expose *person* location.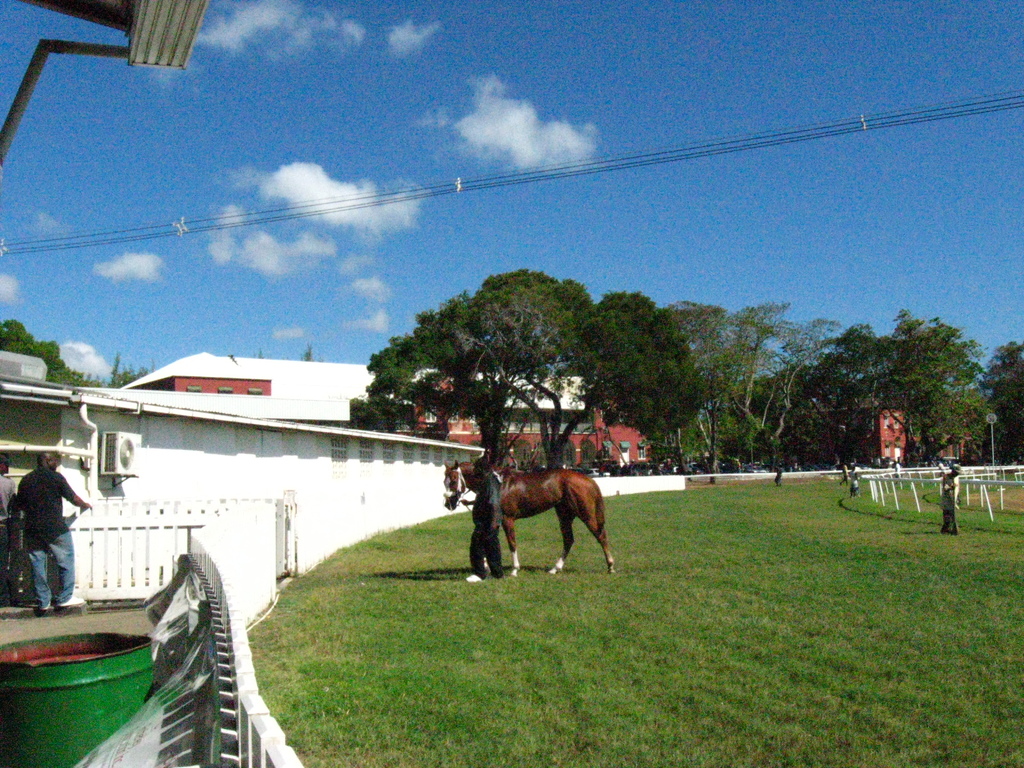
Exposed at bbox=(943, 458, 964, 538).
